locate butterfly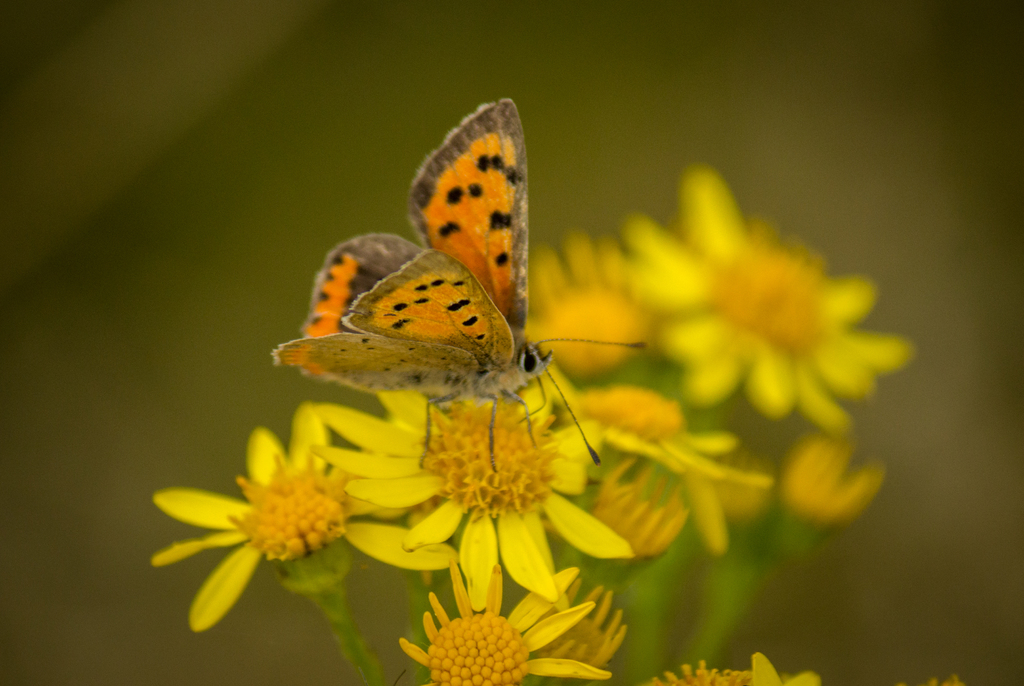
l=282, t=95, r=661, b=494
